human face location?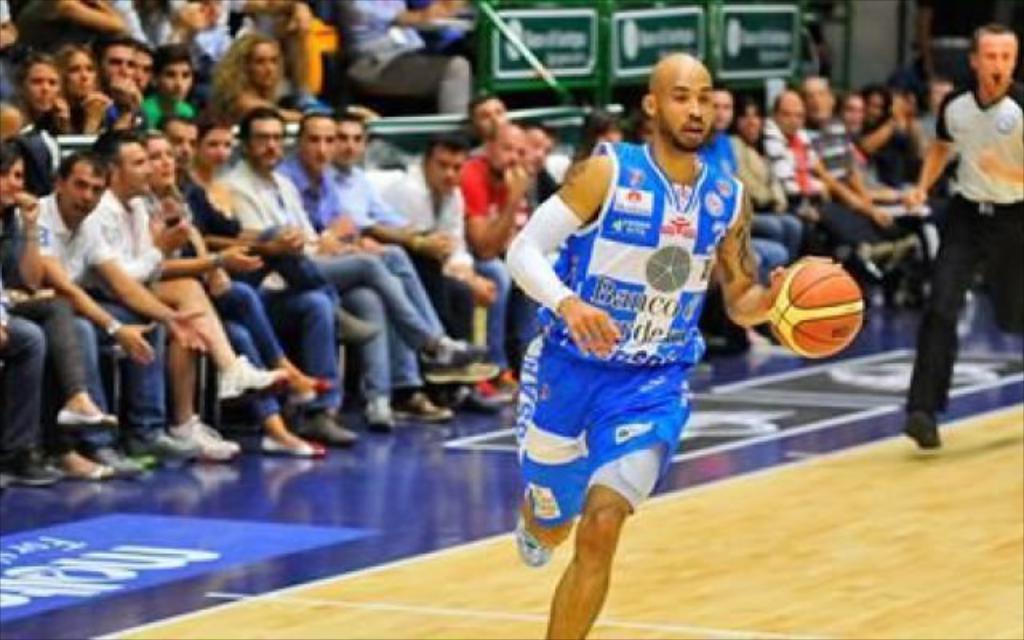
(202, 128, 234, 166)
